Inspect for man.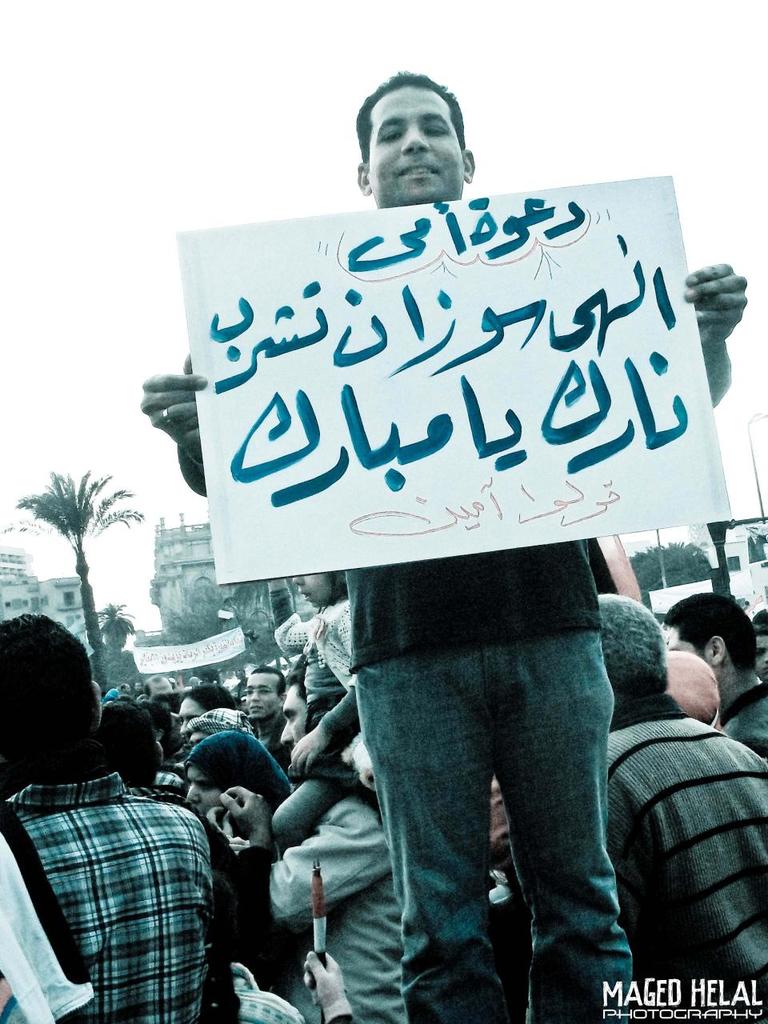
Inspection: pyautogui.locateOnScreen(594, 590, 767, 1023).
